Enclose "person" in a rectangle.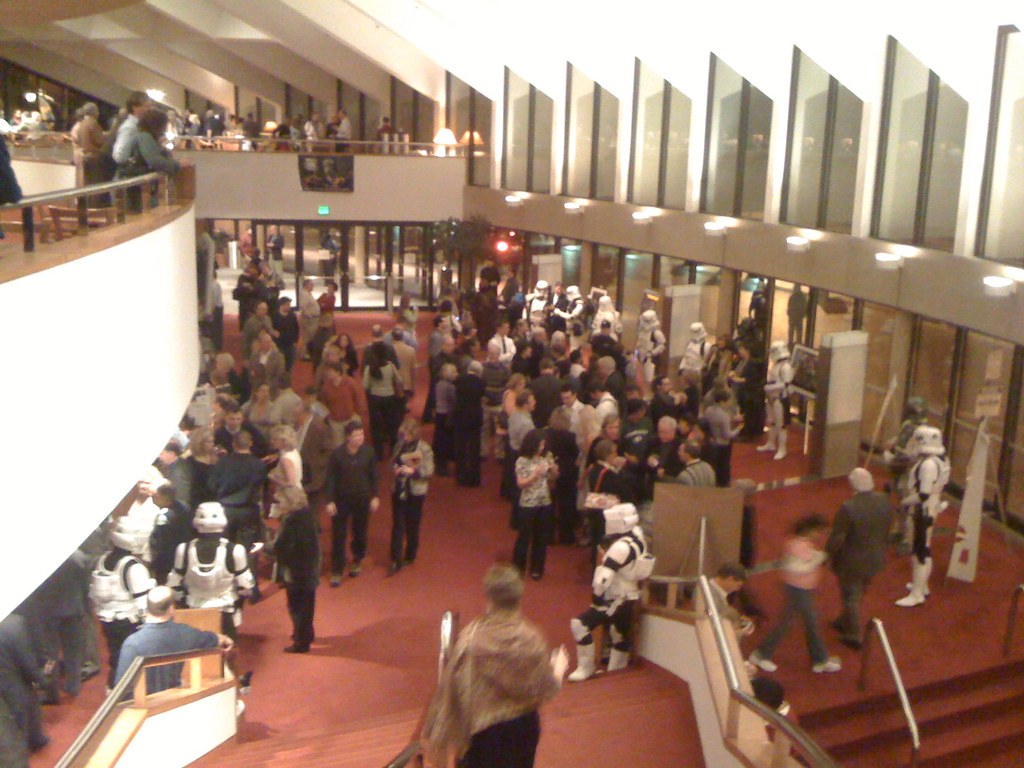
[left=751, top=523, right=839, bottom=674].
